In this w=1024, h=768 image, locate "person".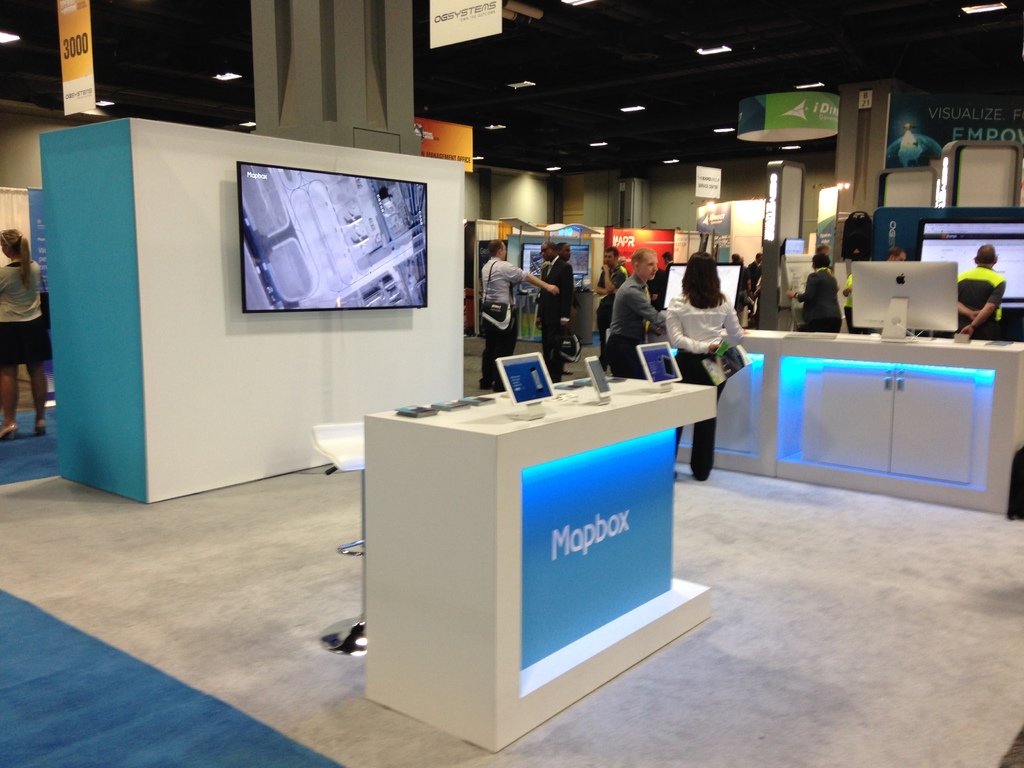
Bounding box: locate(599, 243, 628, 367).
